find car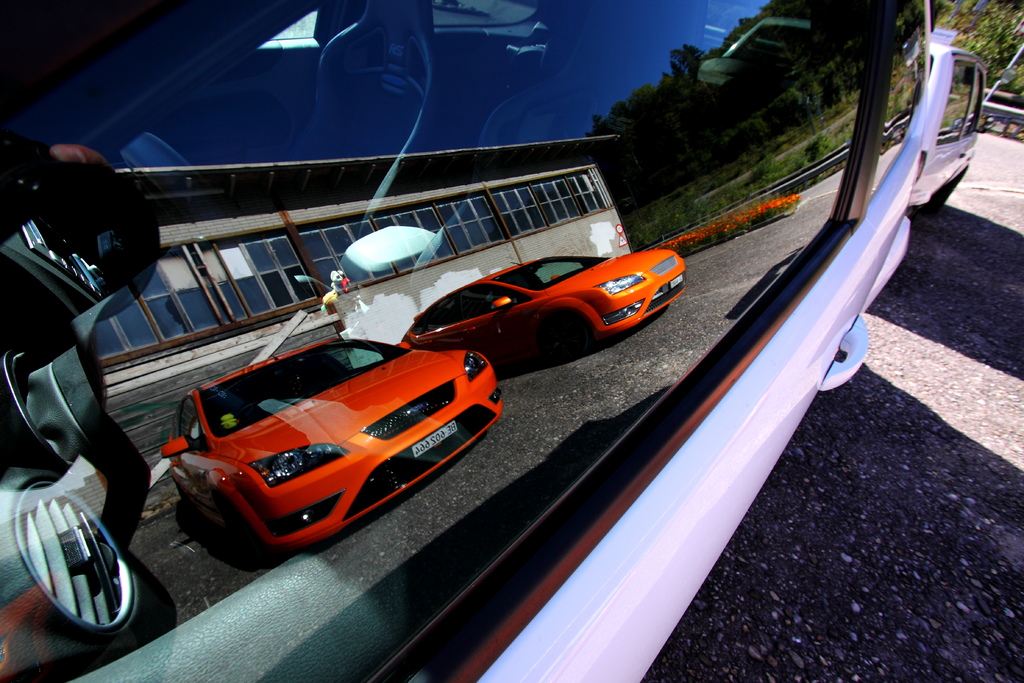
x1=404, y1=253, x2=686, y2=358
